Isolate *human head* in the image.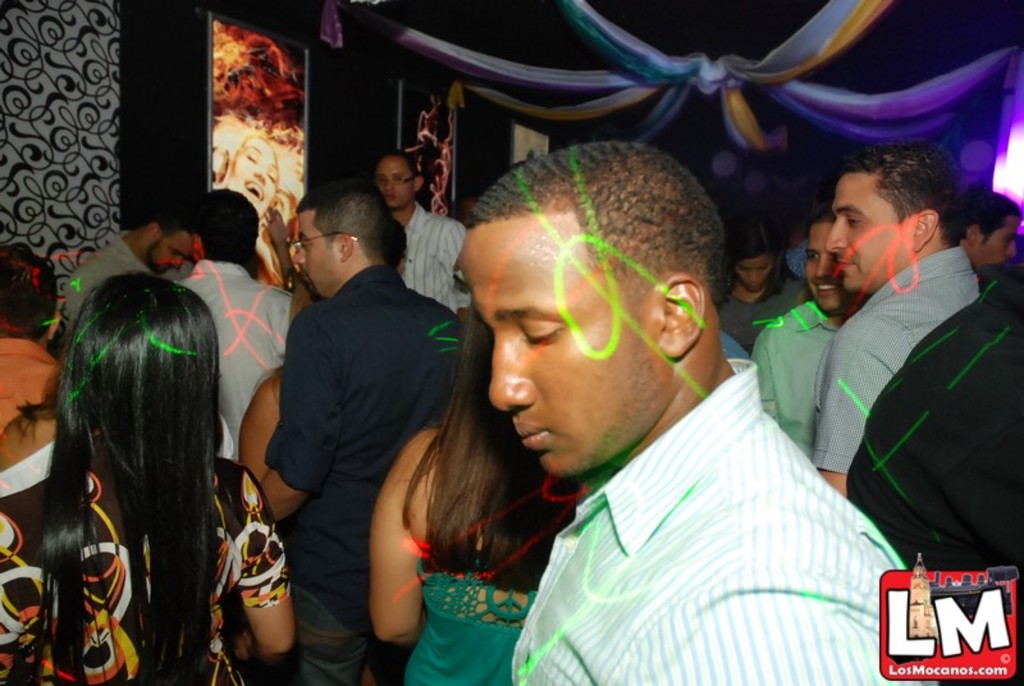
Isolated region: [296, 177, 402, 299].
